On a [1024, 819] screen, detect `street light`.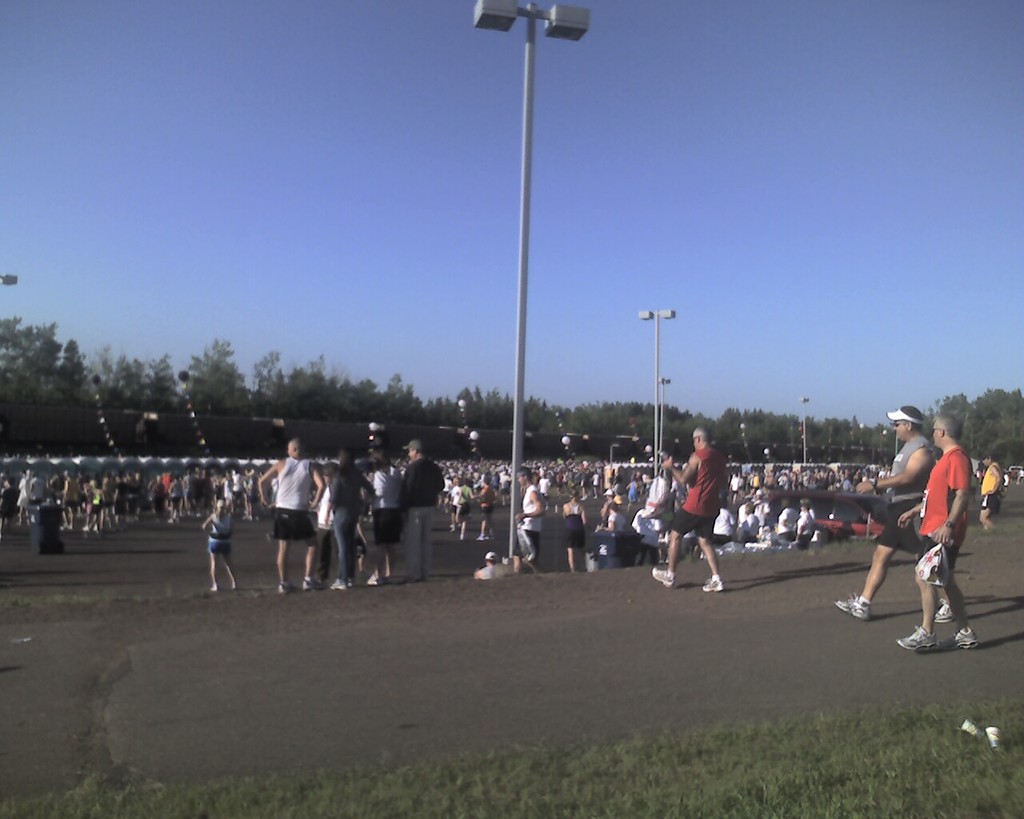
609/441/620/463.
